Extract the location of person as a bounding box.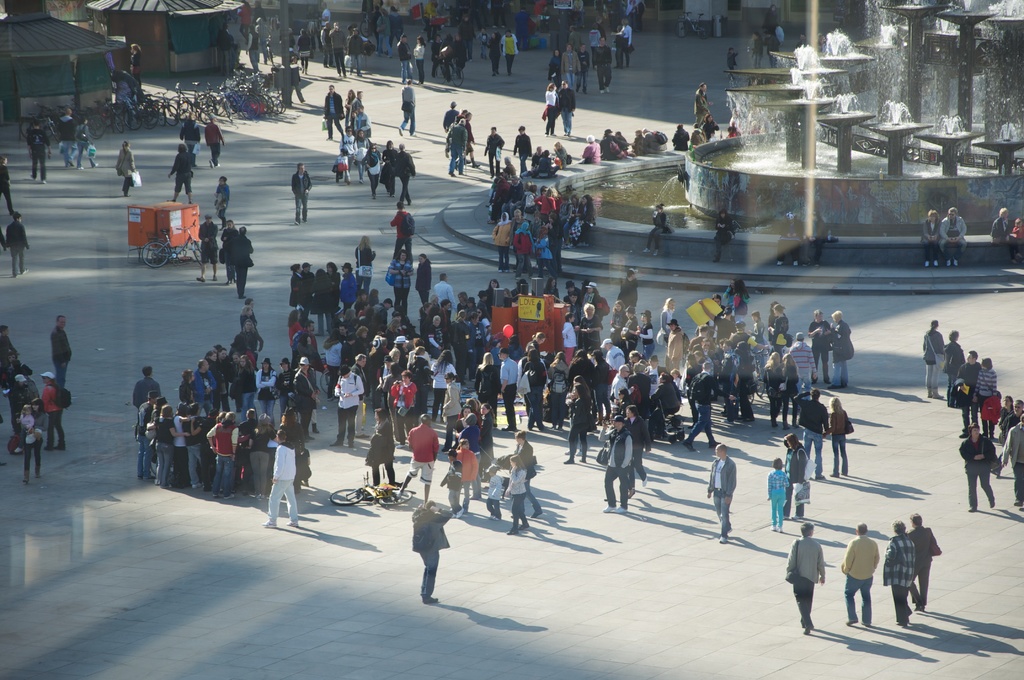
detection(664, 317, 685, 371).
